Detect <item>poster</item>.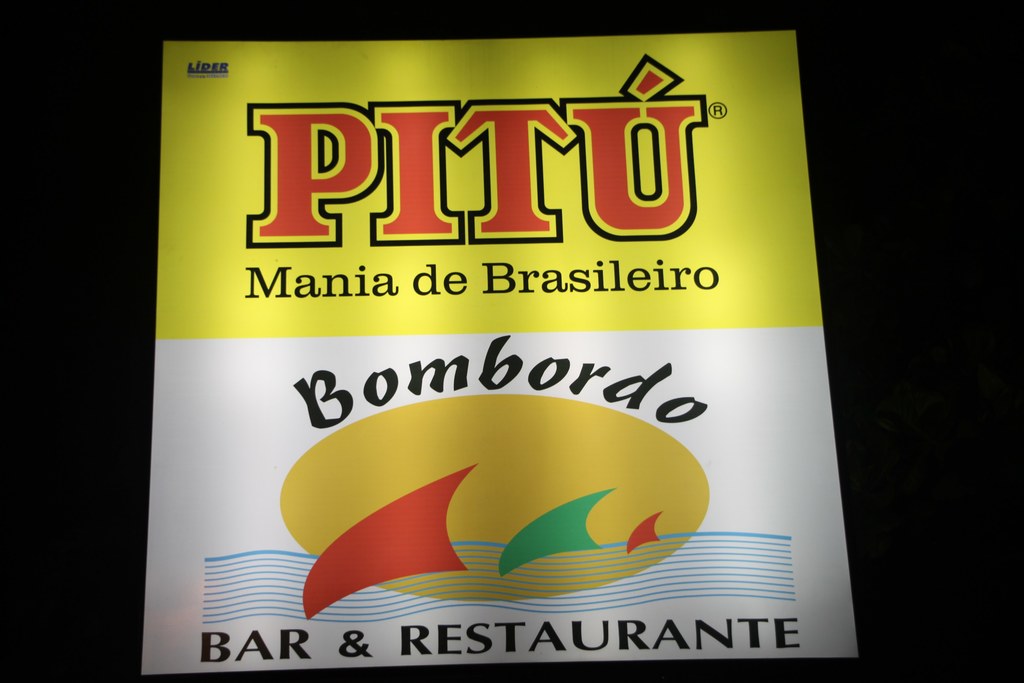
Detected at rect(141, 29, 861, 675).
